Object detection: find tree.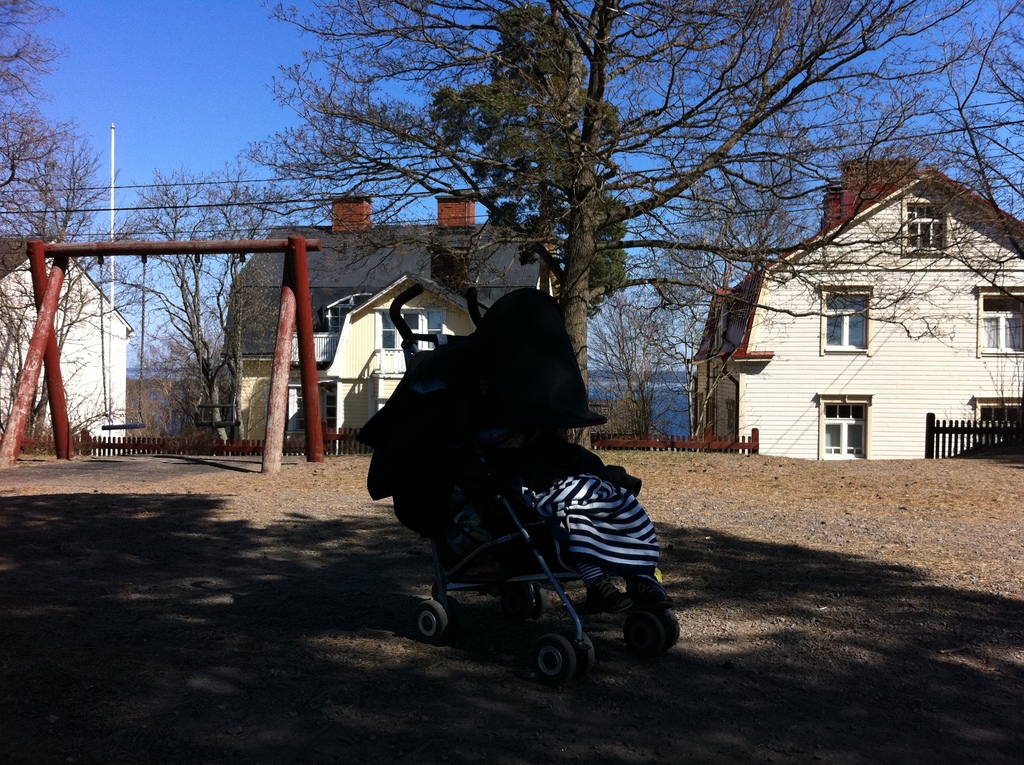
select_region(0, 0, 111, 455).
